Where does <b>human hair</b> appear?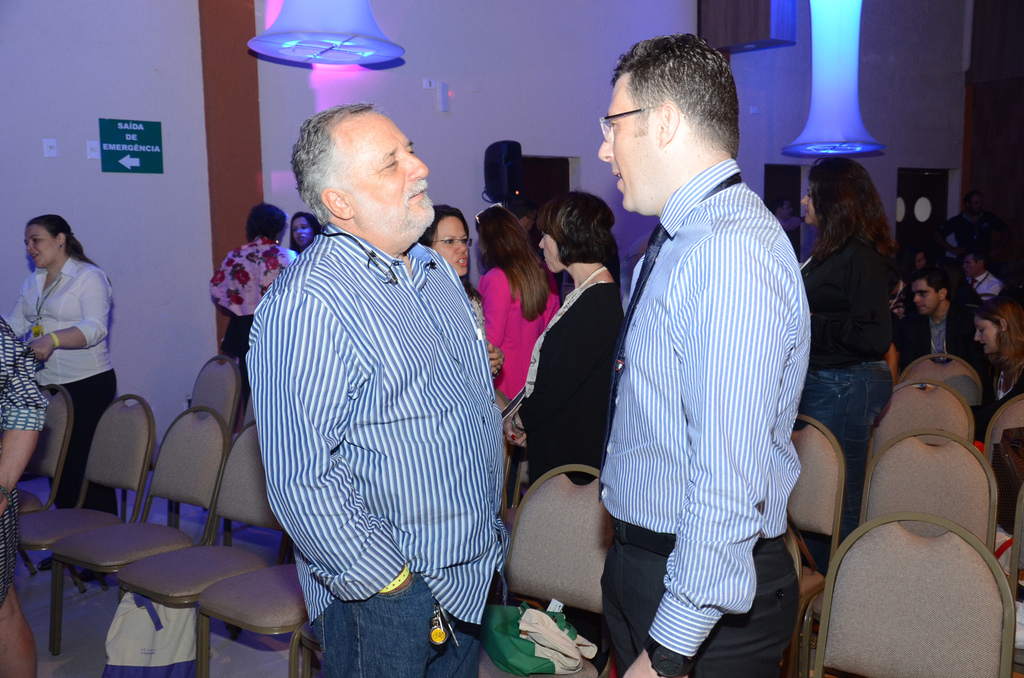
Appears at <box>609,31,740,162</box>.
